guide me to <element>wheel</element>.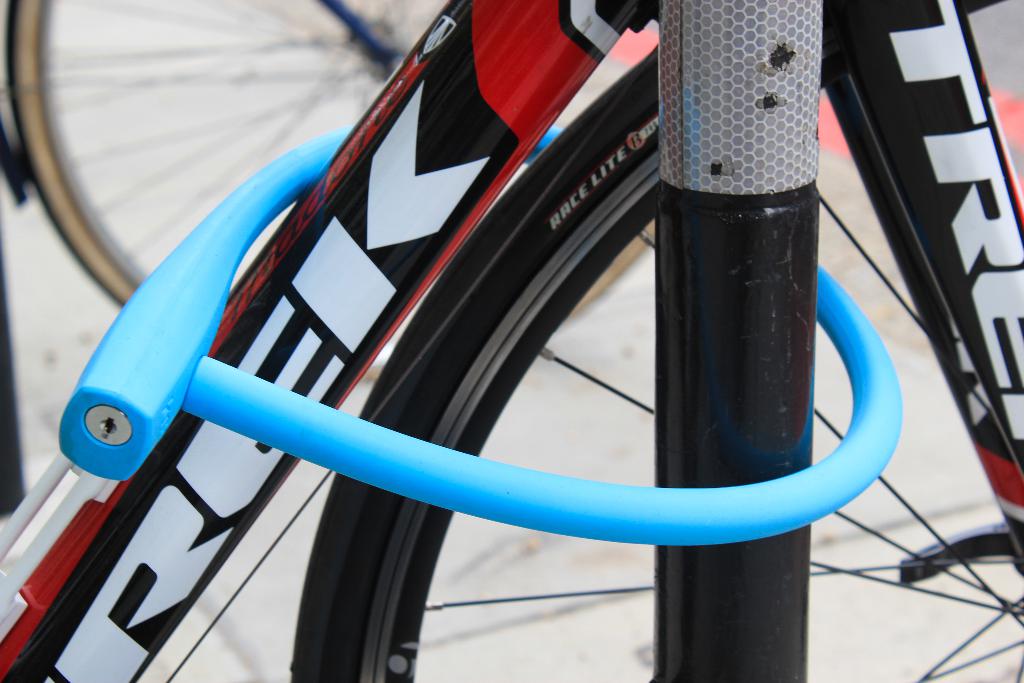
Guidance: select_region(6, 0, 659, 384).
